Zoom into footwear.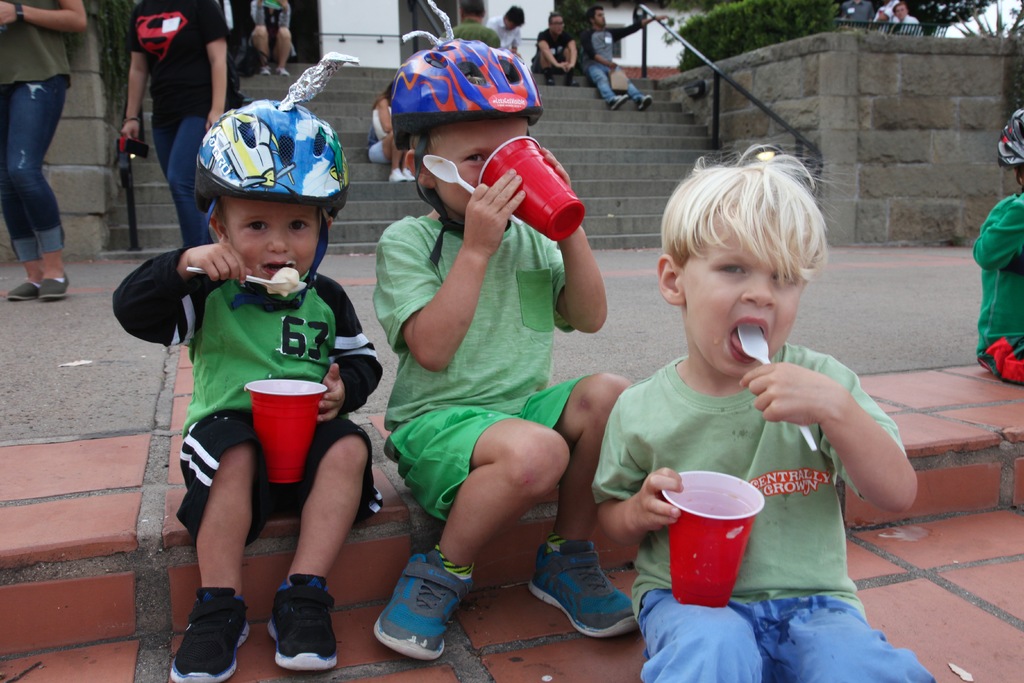
Zoom target: pyautogui.locateOnScreen(610, 93, 630, 111).
